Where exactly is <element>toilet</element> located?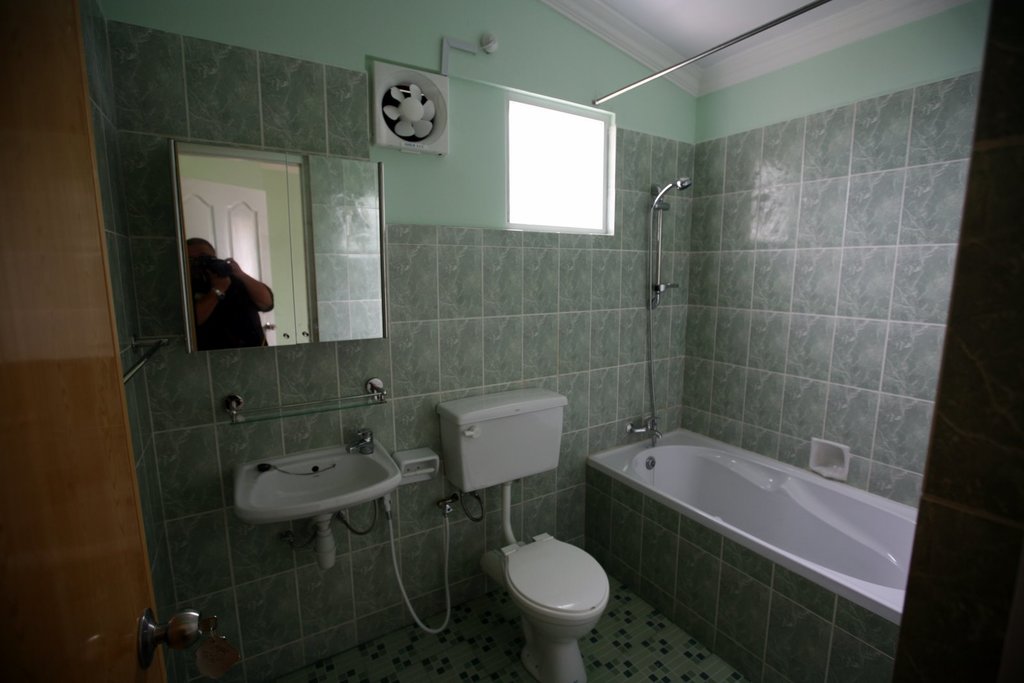
Its bounding box is (479,530,610,682).
